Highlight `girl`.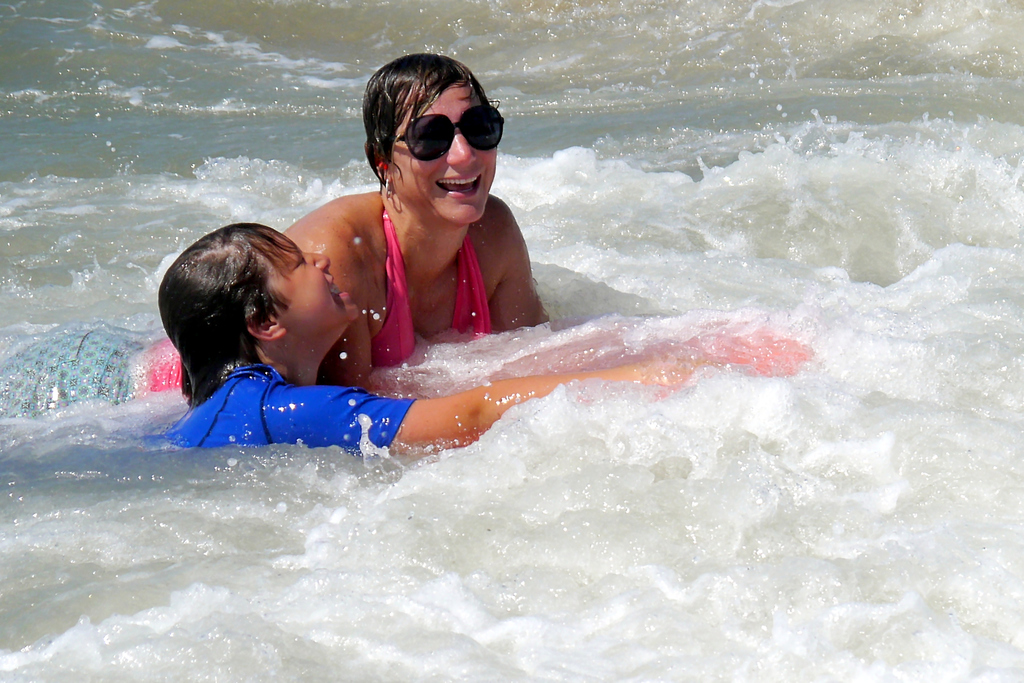
Highlighted region: crop(0, 46, 547, 433).
